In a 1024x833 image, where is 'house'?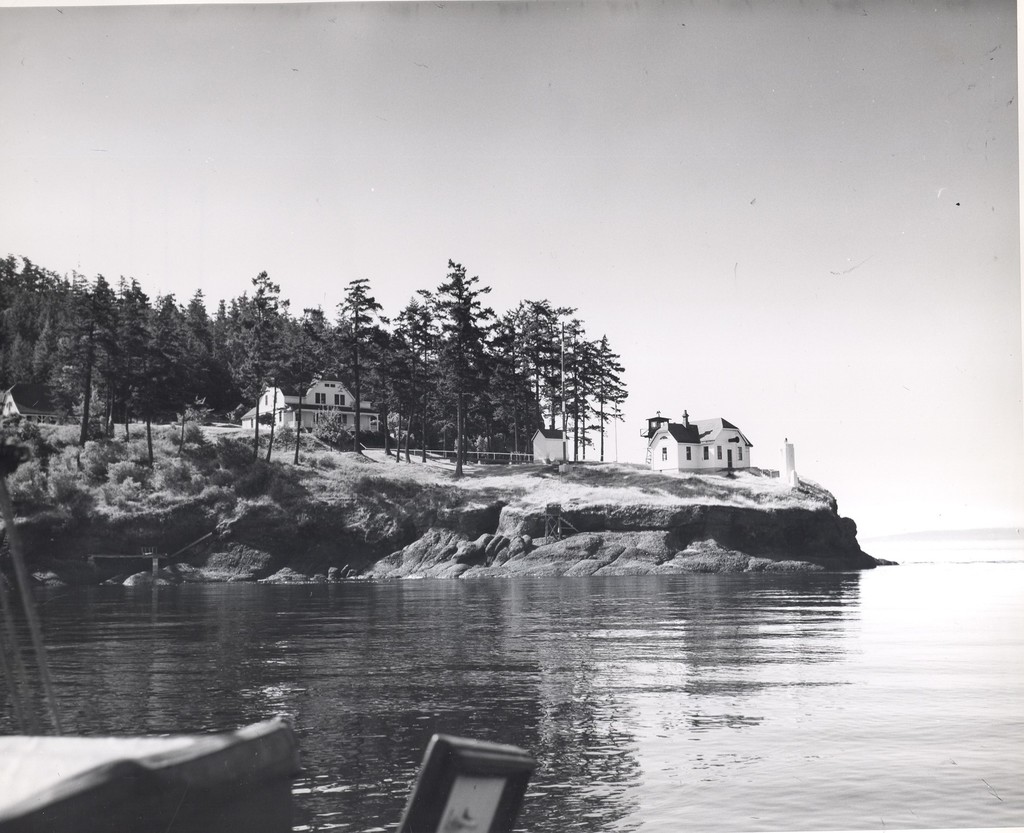
649:407:765:468.
